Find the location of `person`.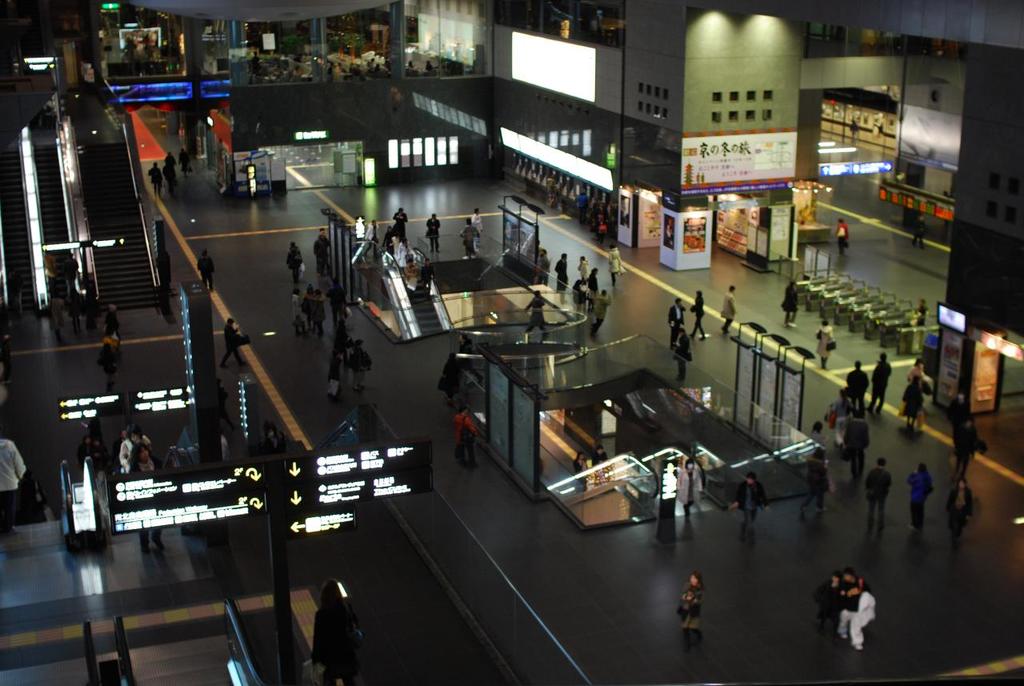
Location: [x1=166, y1=148, x2=177, y2=168].
